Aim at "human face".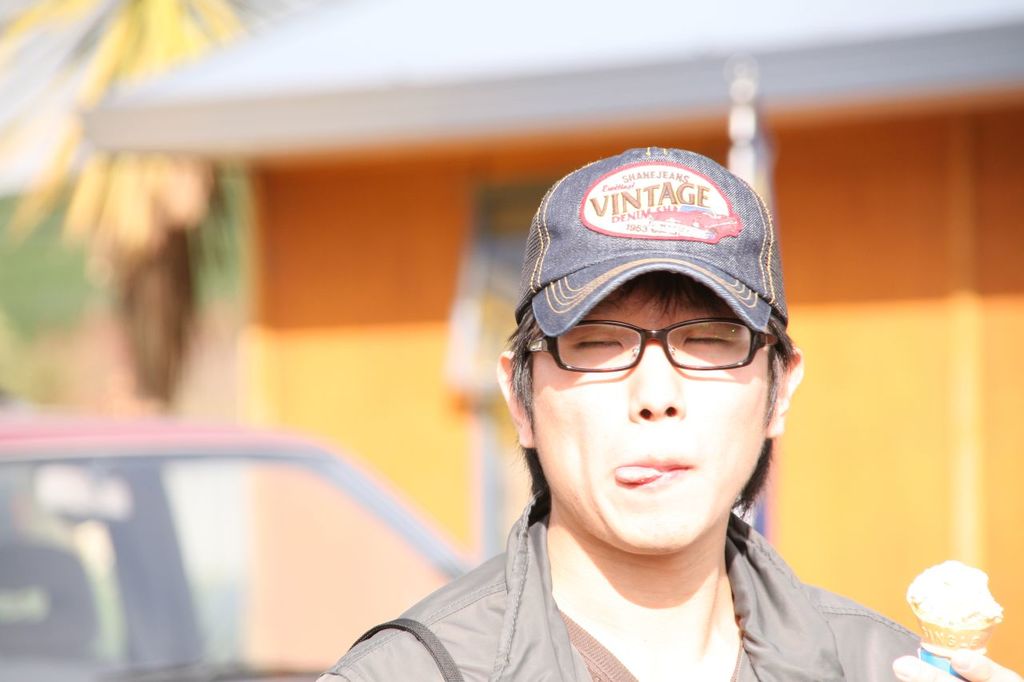
Aimed at x1=534, y1=277, x2=766, y2=564.
